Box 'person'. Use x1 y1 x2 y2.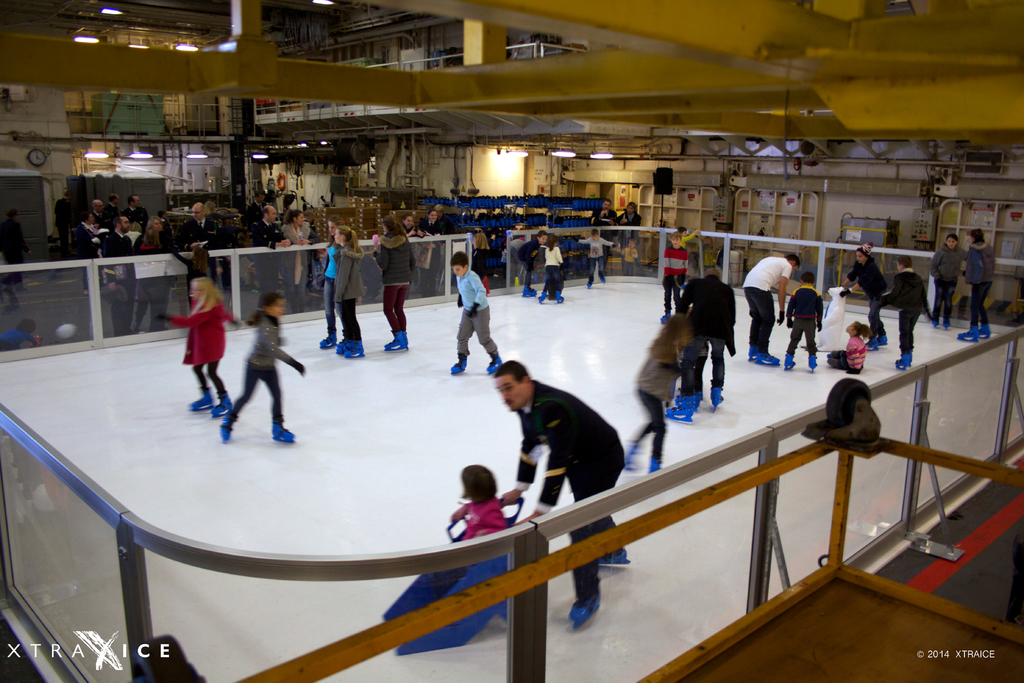
783 269 826 367.
